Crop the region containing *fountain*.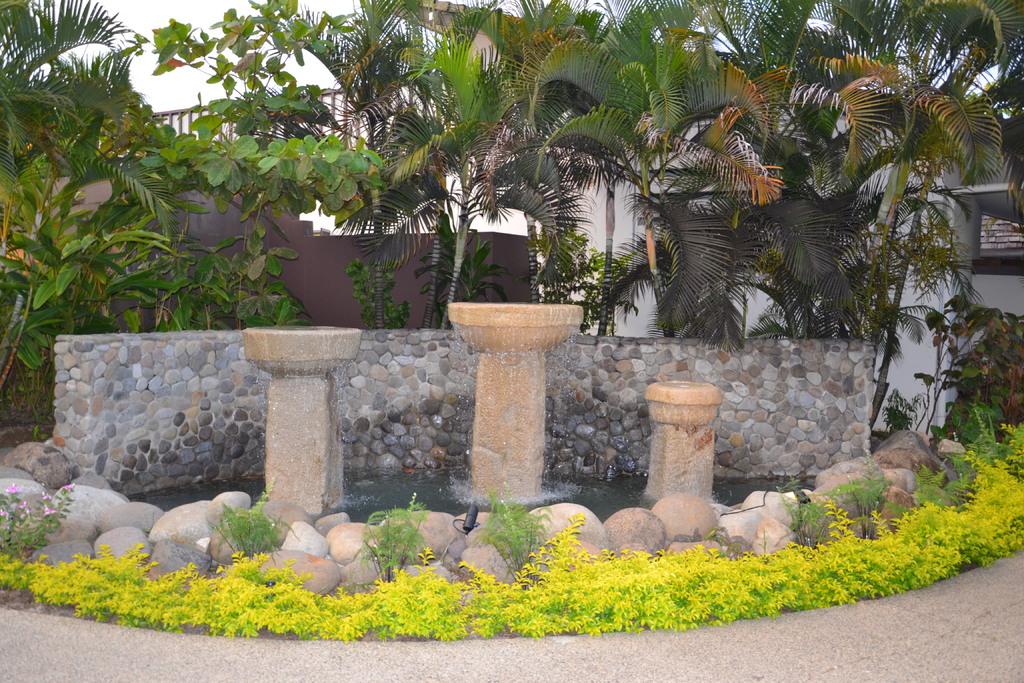
Crop region: <region>119, 299, 820, 516</region>.
